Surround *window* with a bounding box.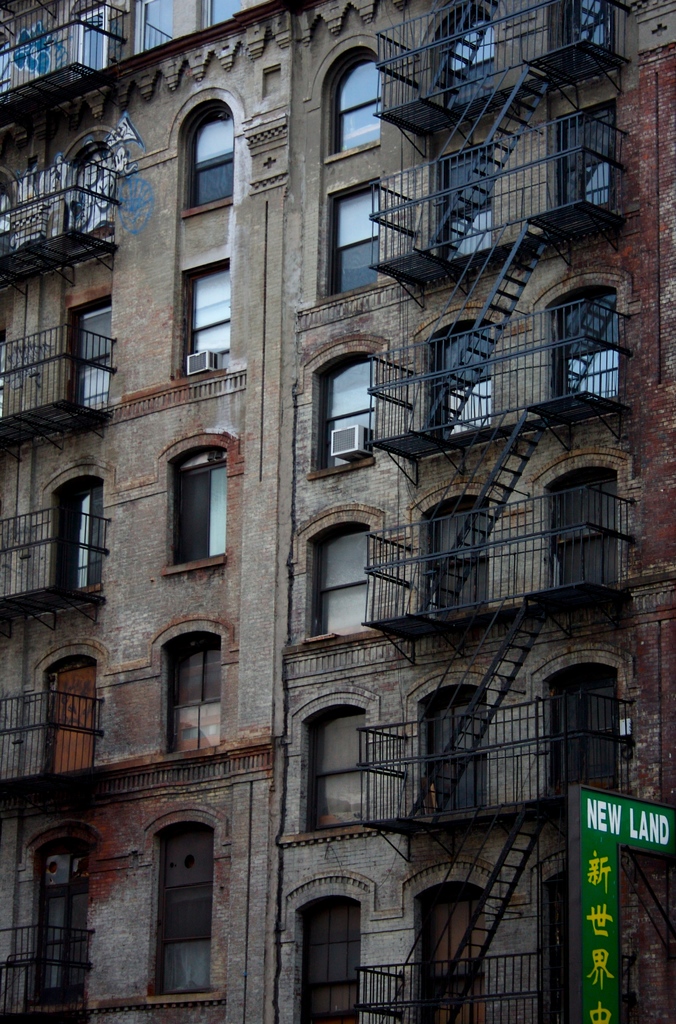
bbox(430, 137, 495, 249).
